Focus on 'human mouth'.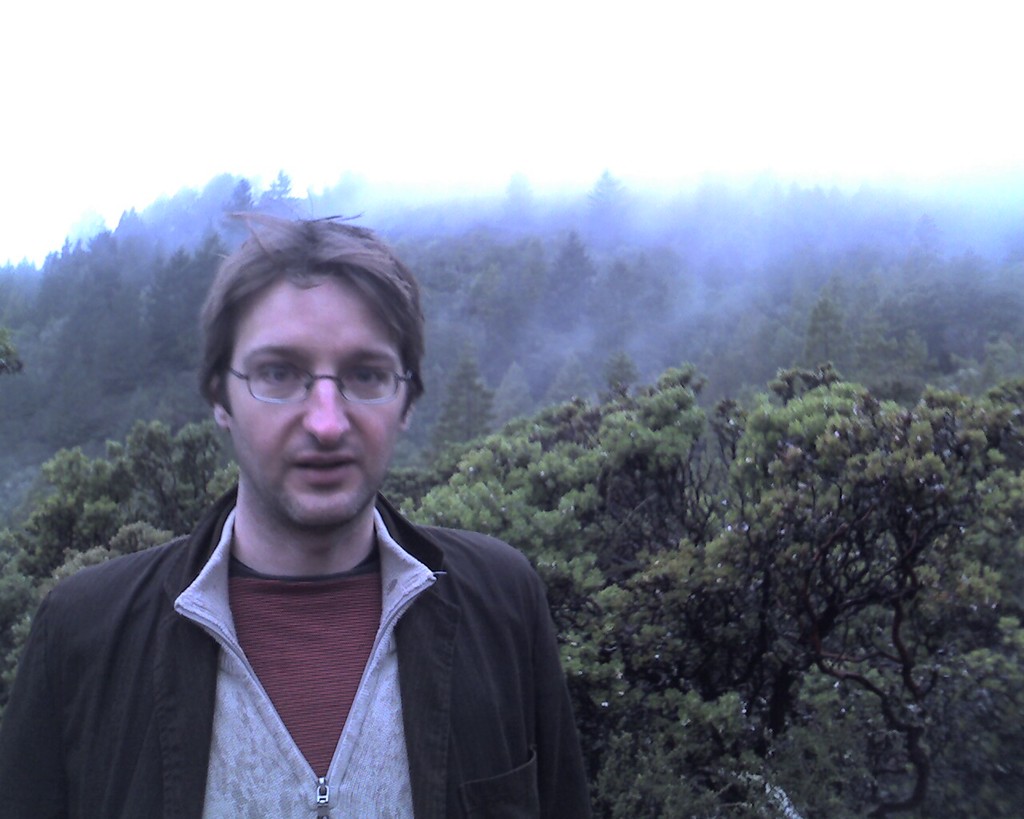
Focused at {"x1": 285, "y1": 445, "x2": 361, "y2": 490}.
